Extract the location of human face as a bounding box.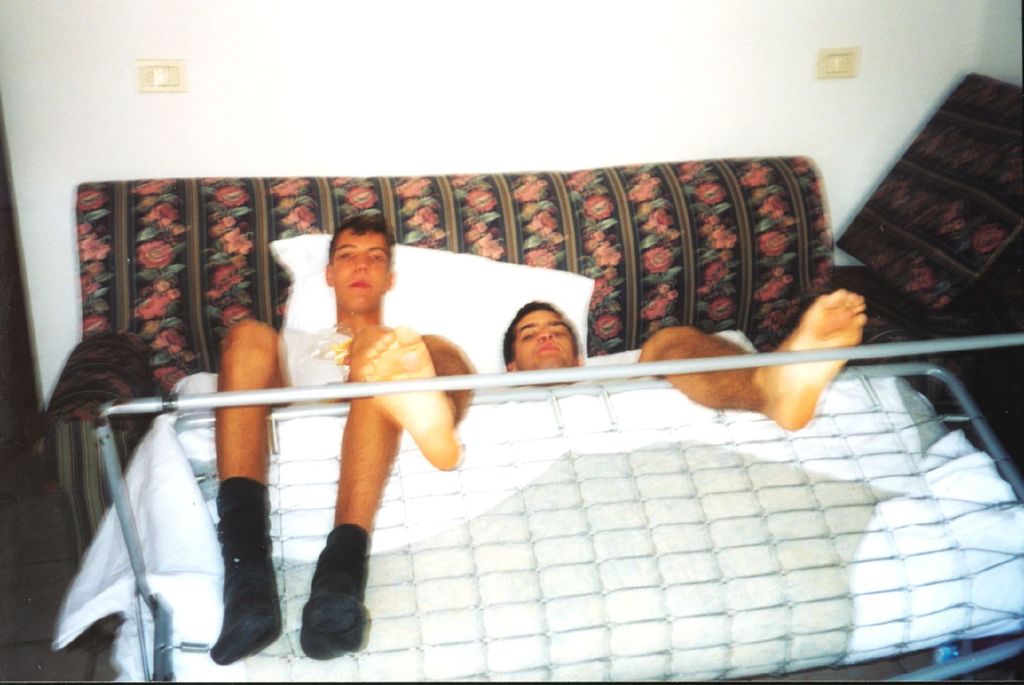
516,308,579,369.
